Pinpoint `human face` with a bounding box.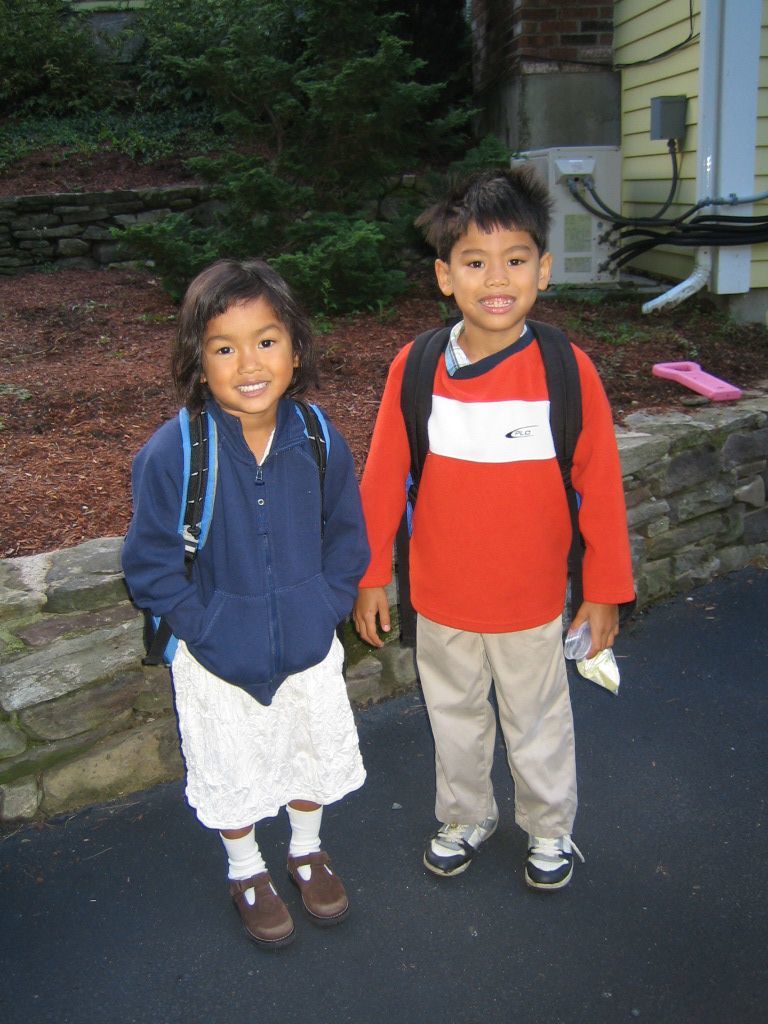
(203,298,292,413).
